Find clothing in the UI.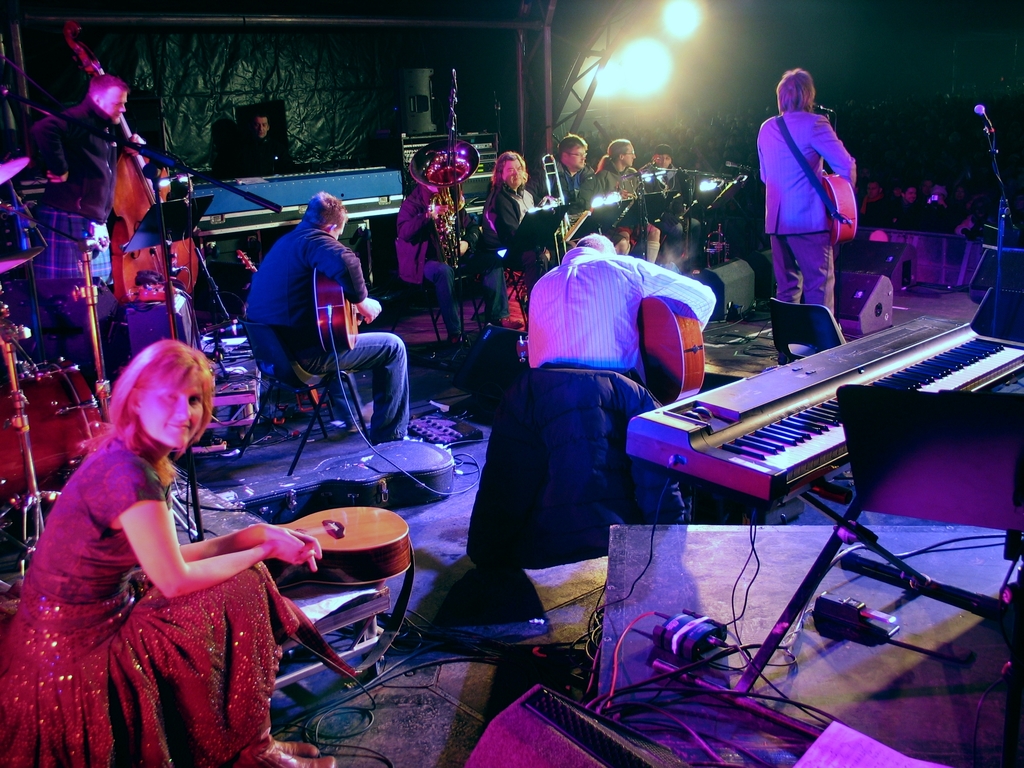
UI element at {"x1": 229, "y1": 132, "x2": 295, "y2": 172}.
